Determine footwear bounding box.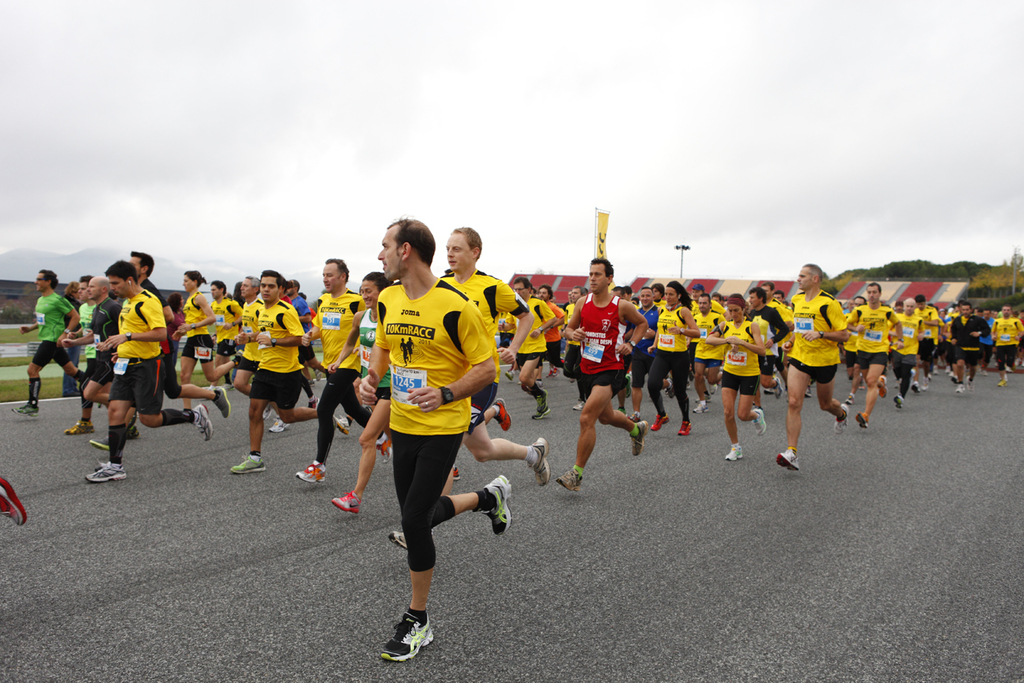
Determined: detection(388, 530, 406, 551).
